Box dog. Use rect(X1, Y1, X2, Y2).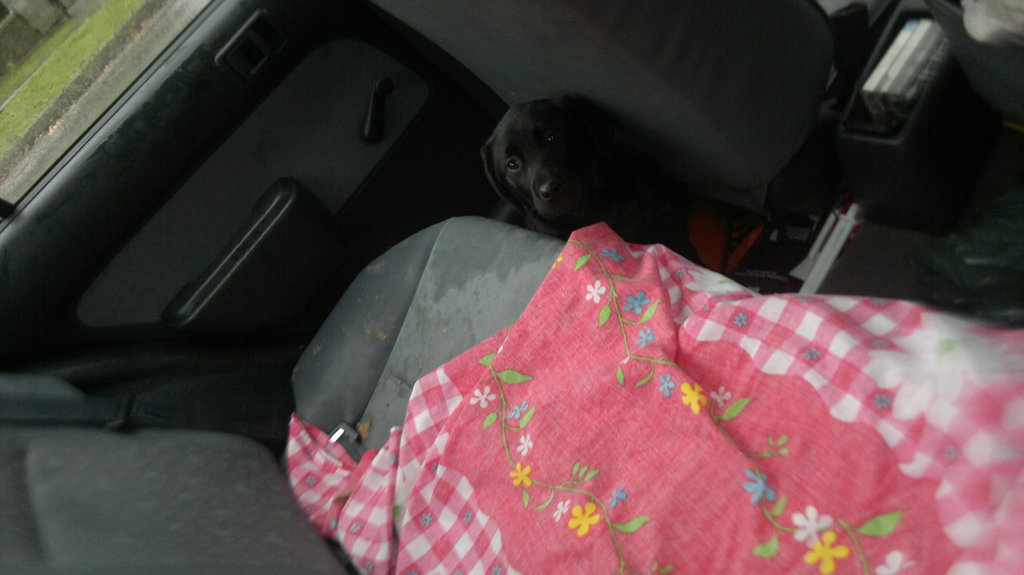
rect(480, 91, 859, 295).
